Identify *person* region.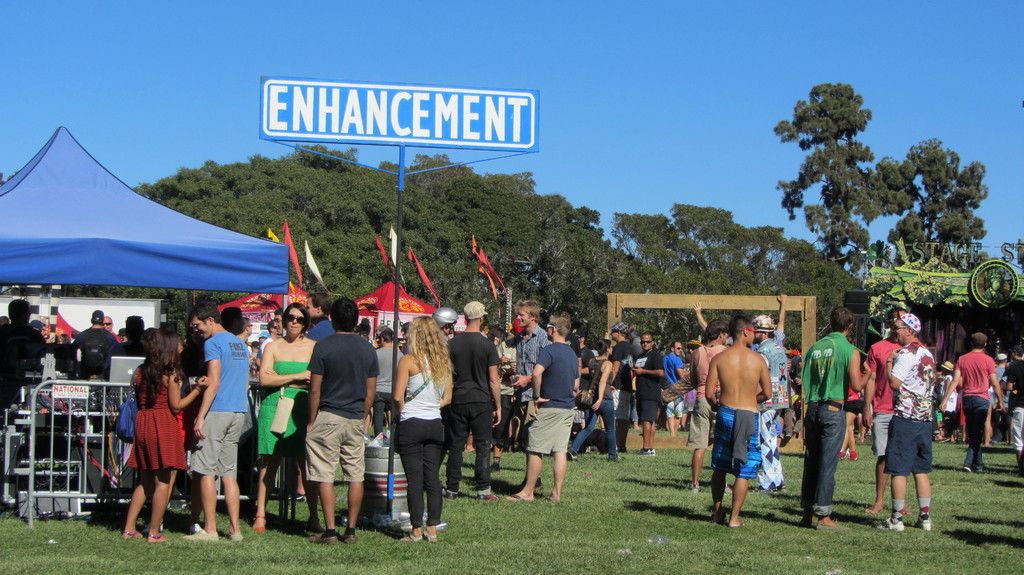
Region: 746, 308, 794, 484.
